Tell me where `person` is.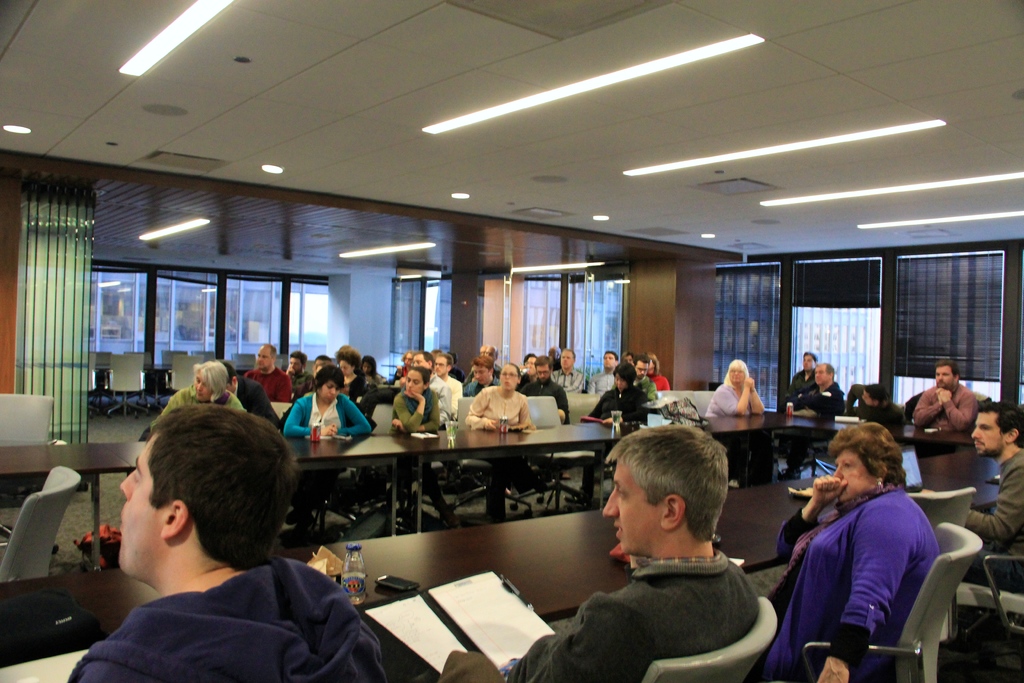
`person` is at region(588, 349, 614, 395).
